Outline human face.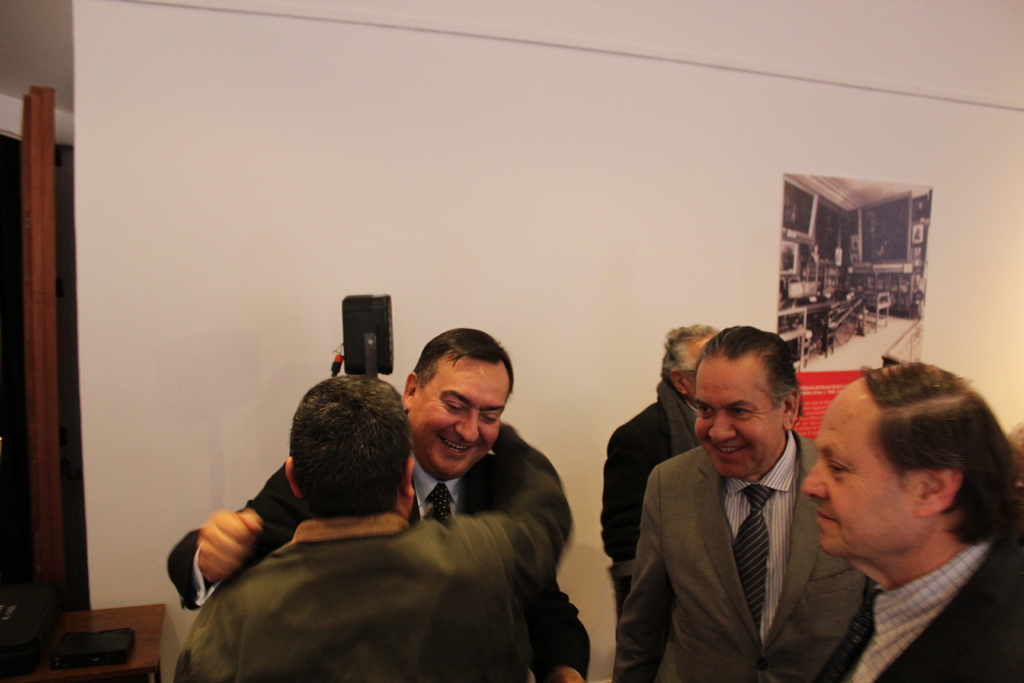
Outline: 404/359/509/465.
